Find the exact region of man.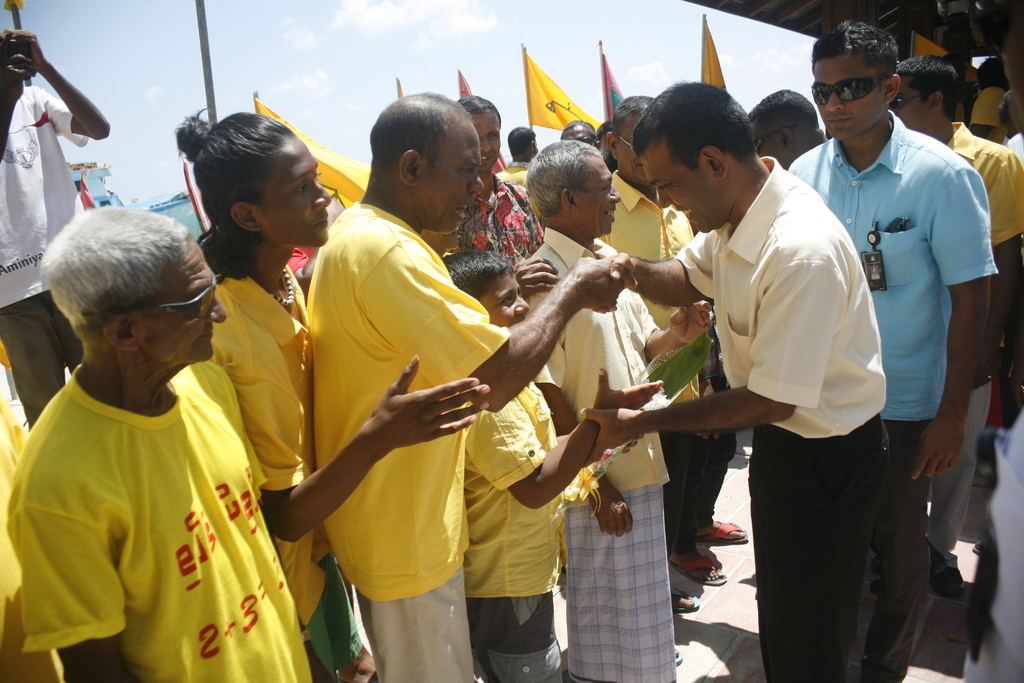
Exact region: 598:85:884:682.
